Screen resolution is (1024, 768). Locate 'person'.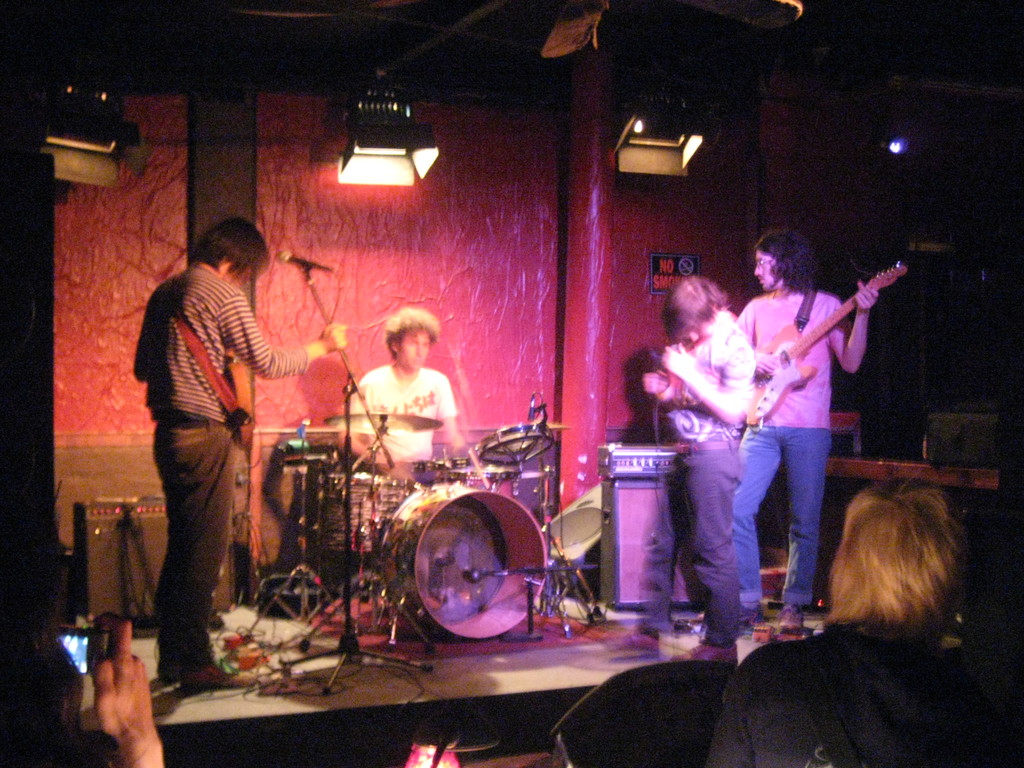
select_region(334, 311, 474, 477).
